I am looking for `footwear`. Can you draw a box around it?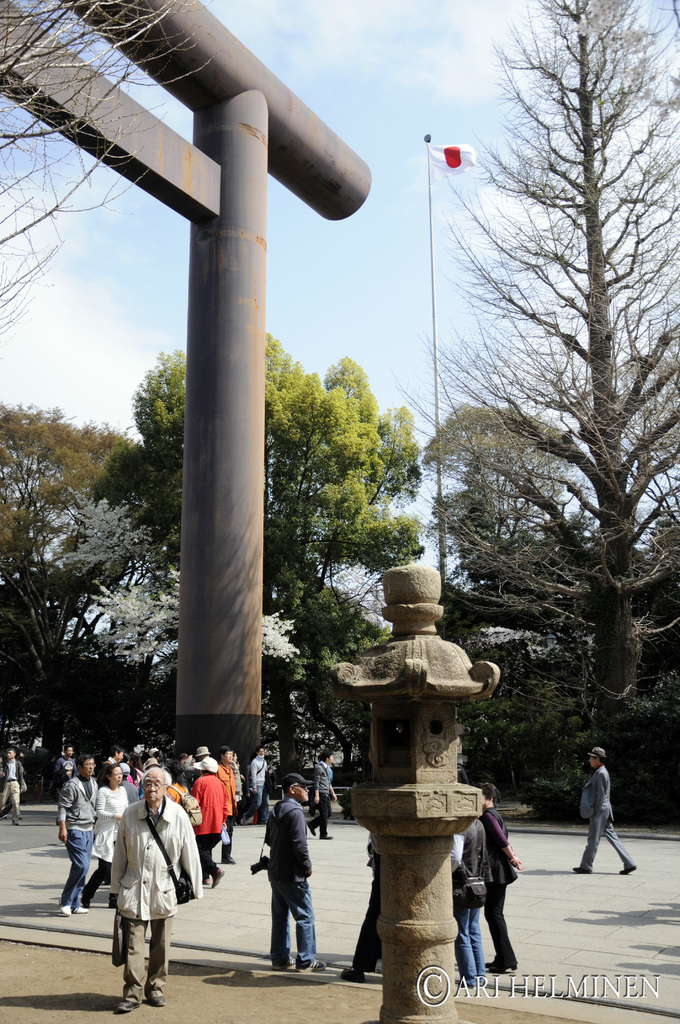
Sure, the bounding box is <region>455, 974, 471, 988</region>.
